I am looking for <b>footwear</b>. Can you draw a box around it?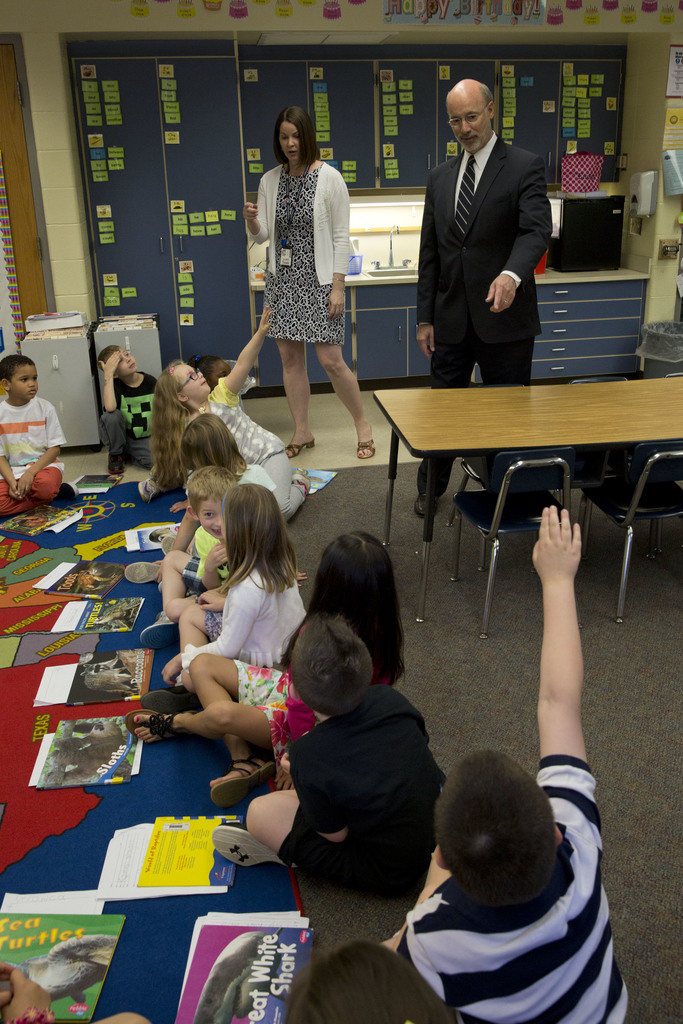
Sure, the bounding box is box(120, 557, 166, 586).
